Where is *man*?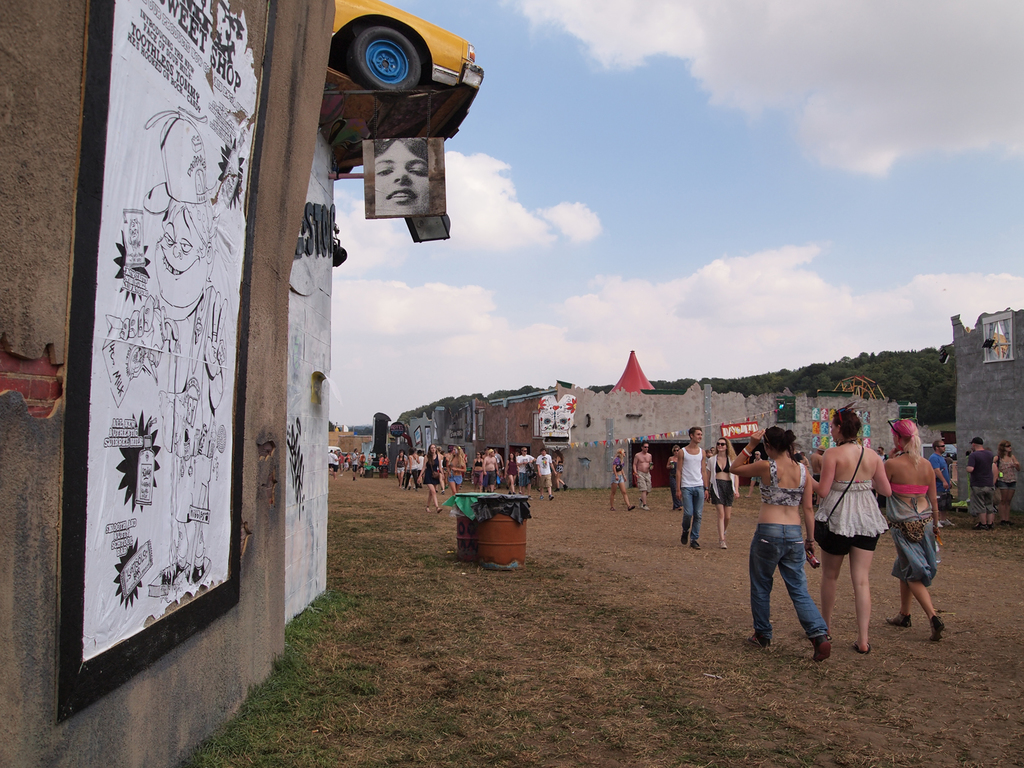
[left=483, top=446, right=500, bottom=490].
